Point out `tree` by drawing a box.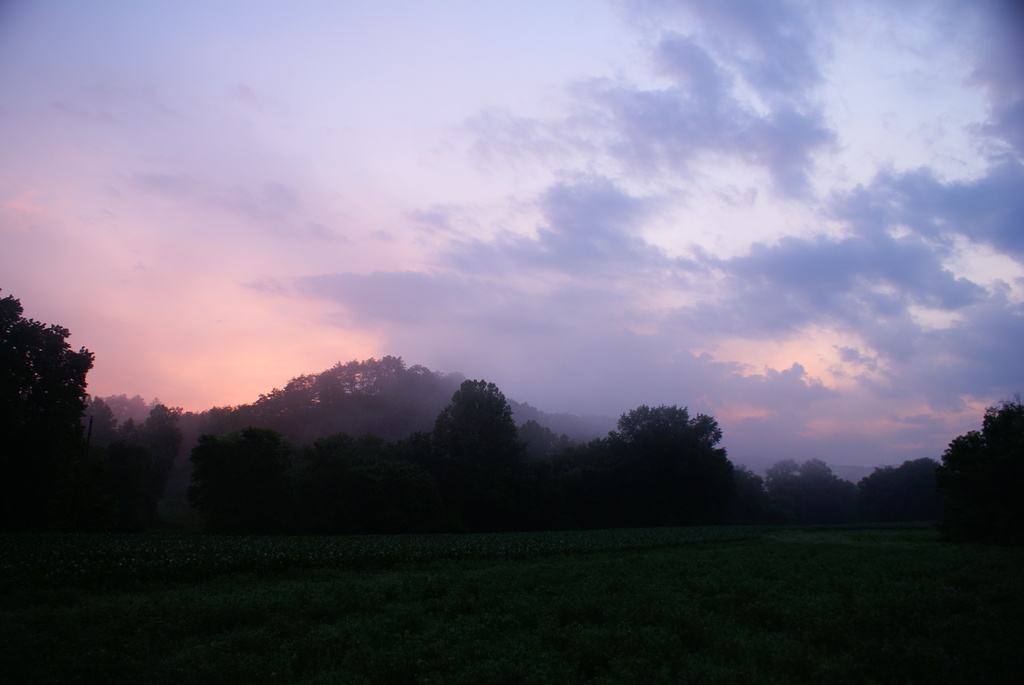
<bbox>518, 419, 583, 473</bbox>.
